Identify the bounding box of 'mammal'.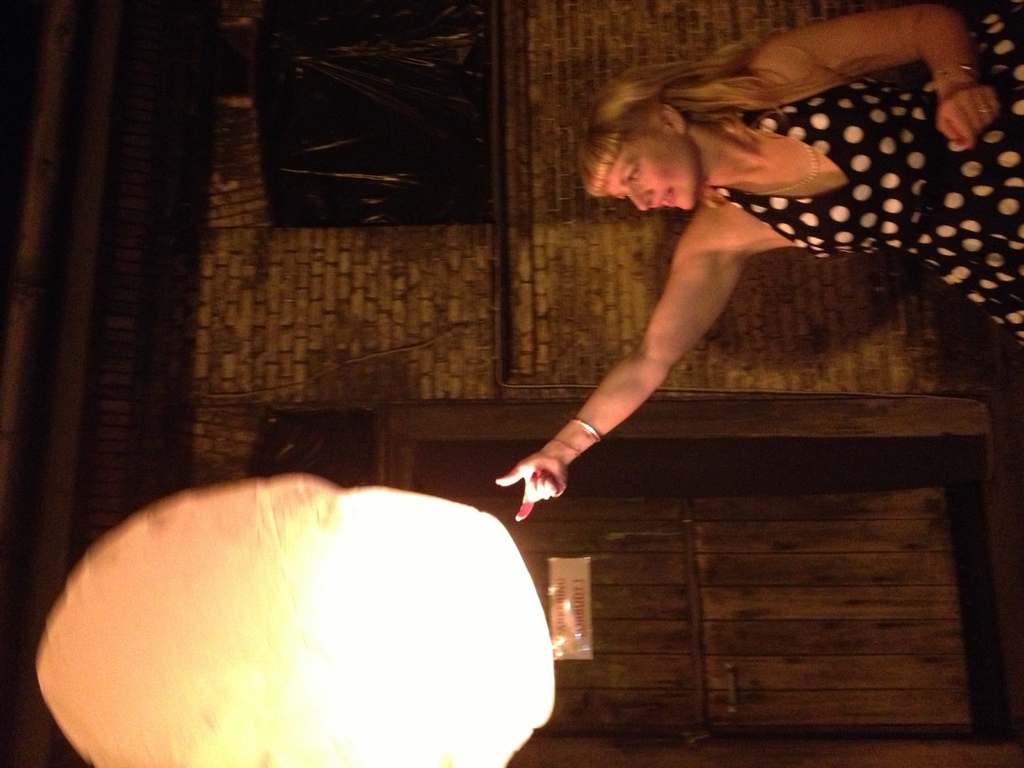
[500,44,904,541].
